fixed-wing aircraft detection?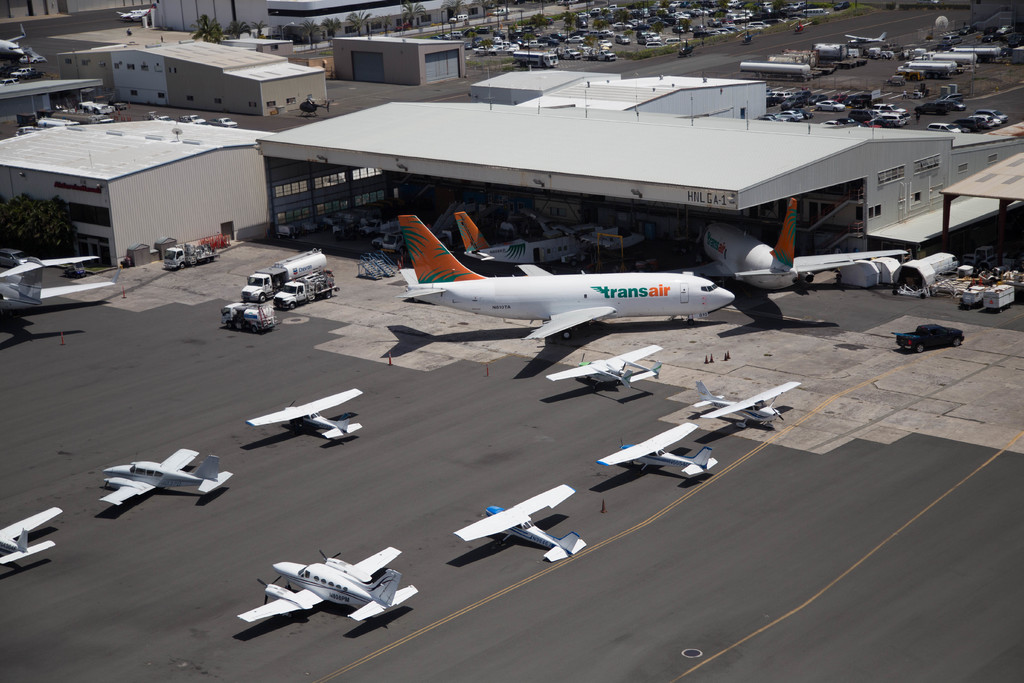
<bbox>454, 482, 590, 561</bbox>
